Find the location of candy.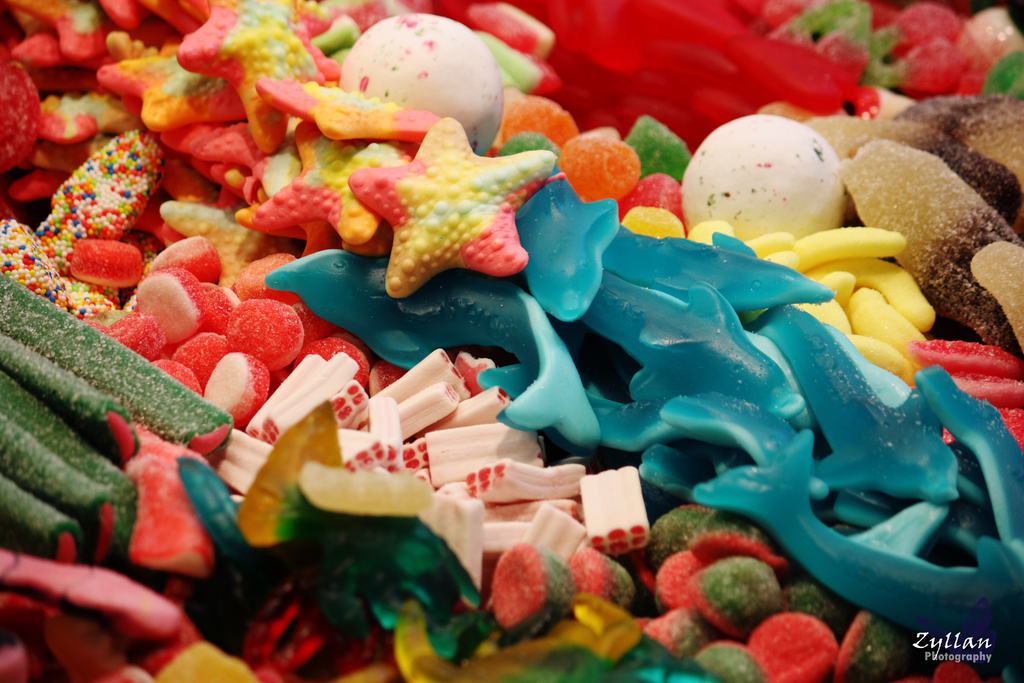
Location: (0,0,1023,682).
